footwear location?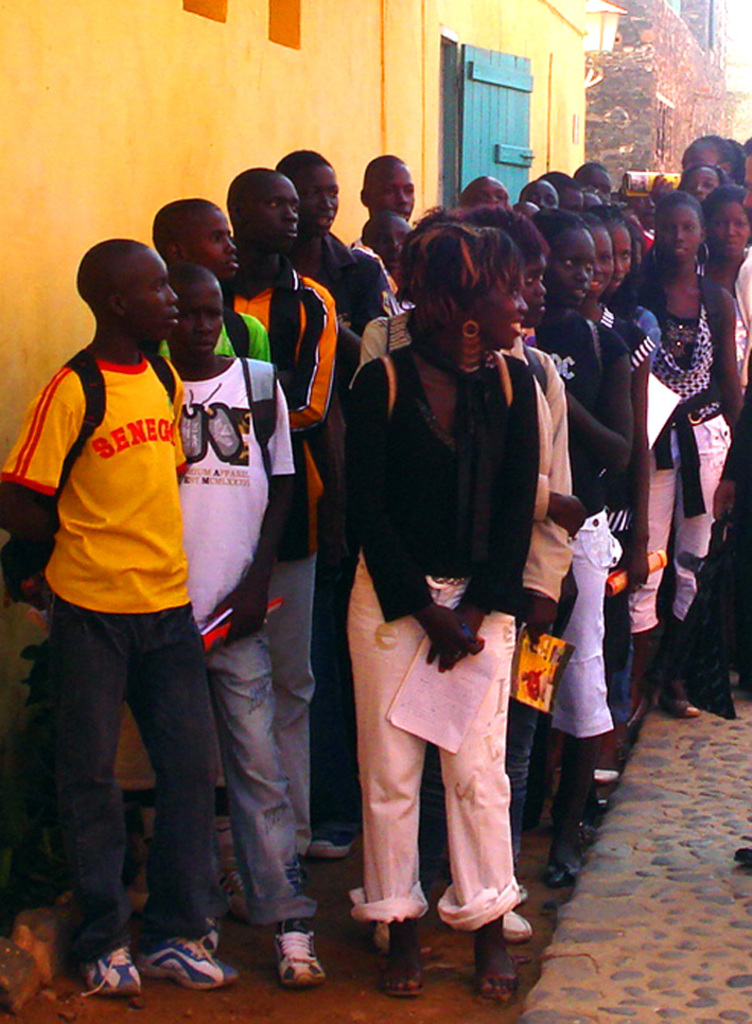
box(380, 906, 419, 995)
